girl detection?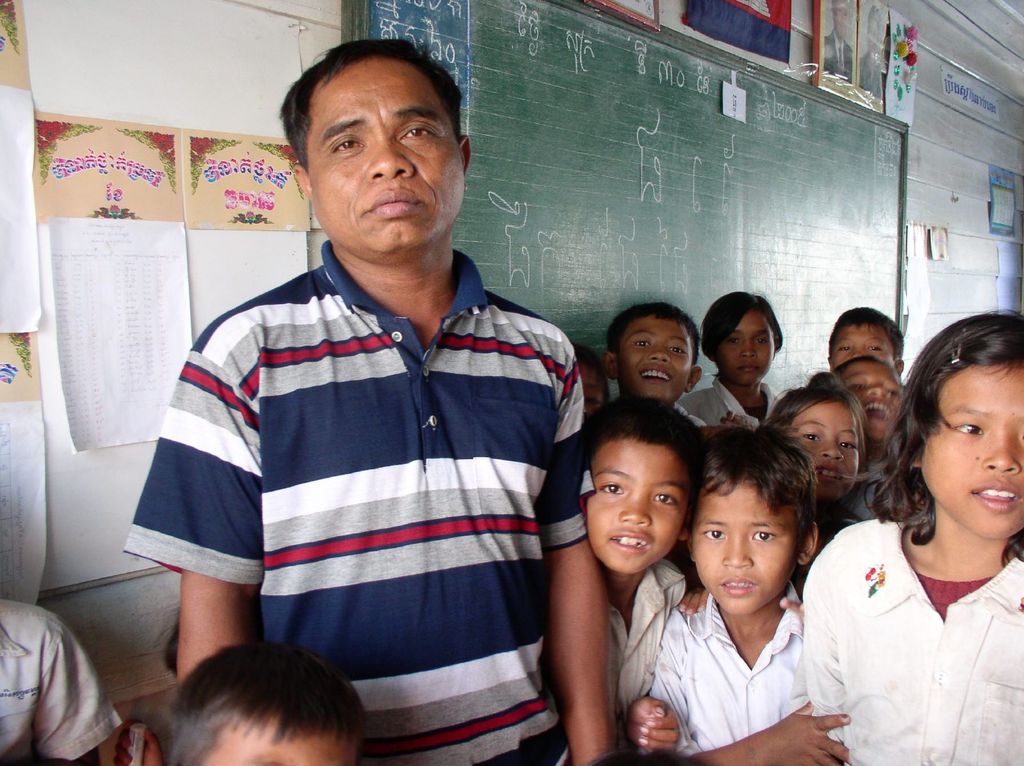
796, 308, 1023, 765
